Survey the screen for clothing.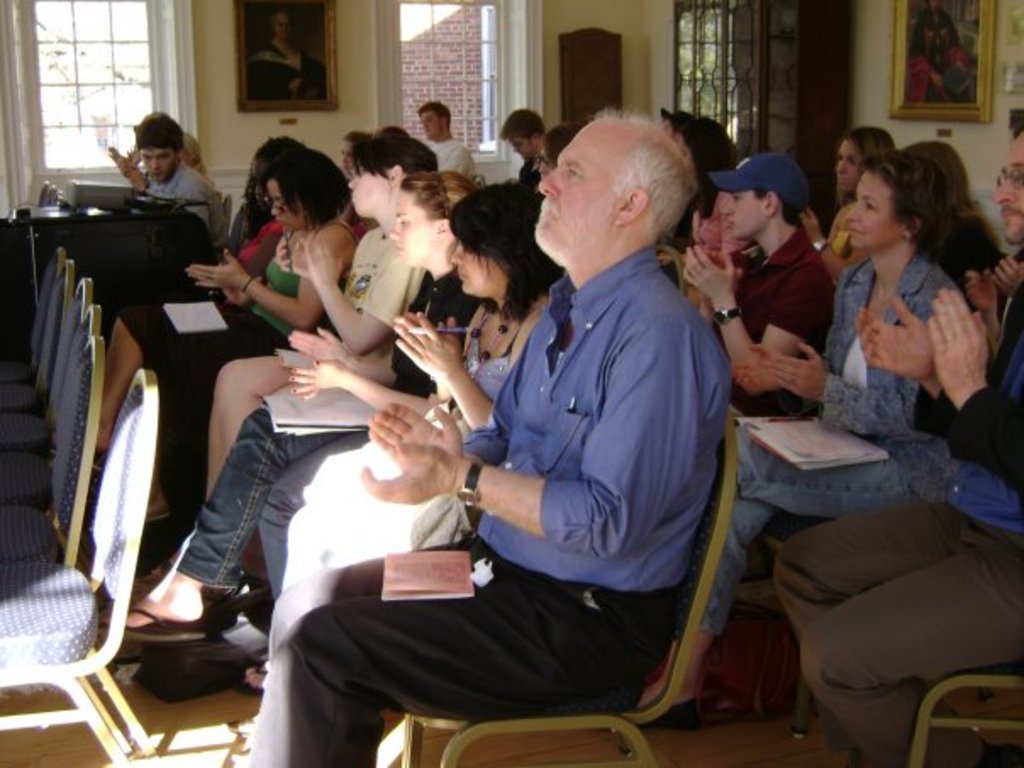
Survey found: (341,224,422,370).
